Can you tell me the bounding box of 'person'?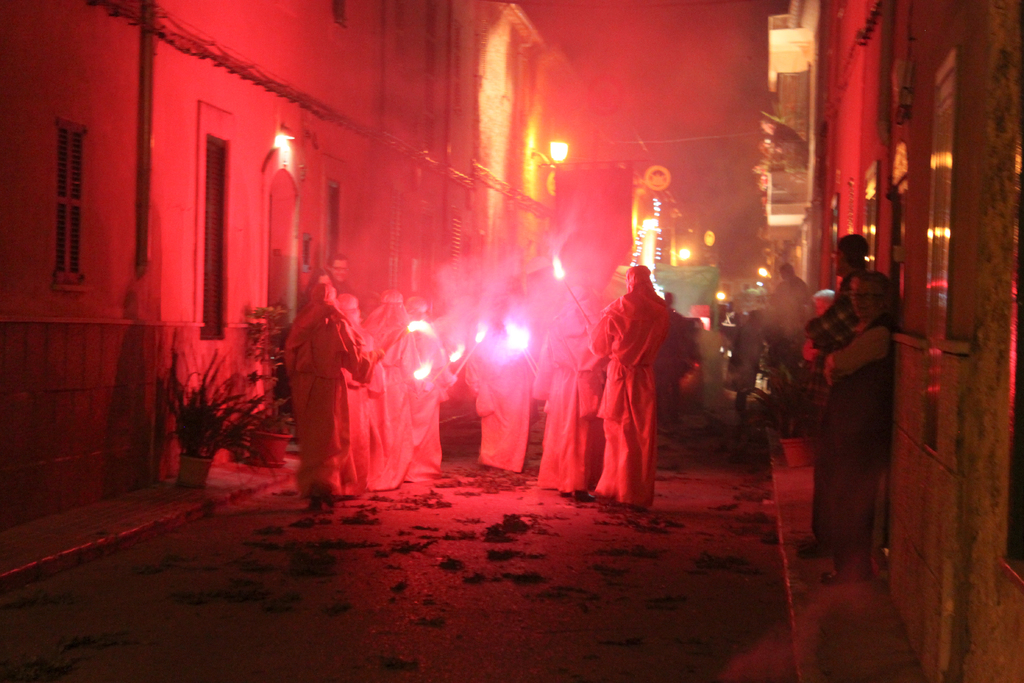
bbox=(532, 279, 611, 501).
